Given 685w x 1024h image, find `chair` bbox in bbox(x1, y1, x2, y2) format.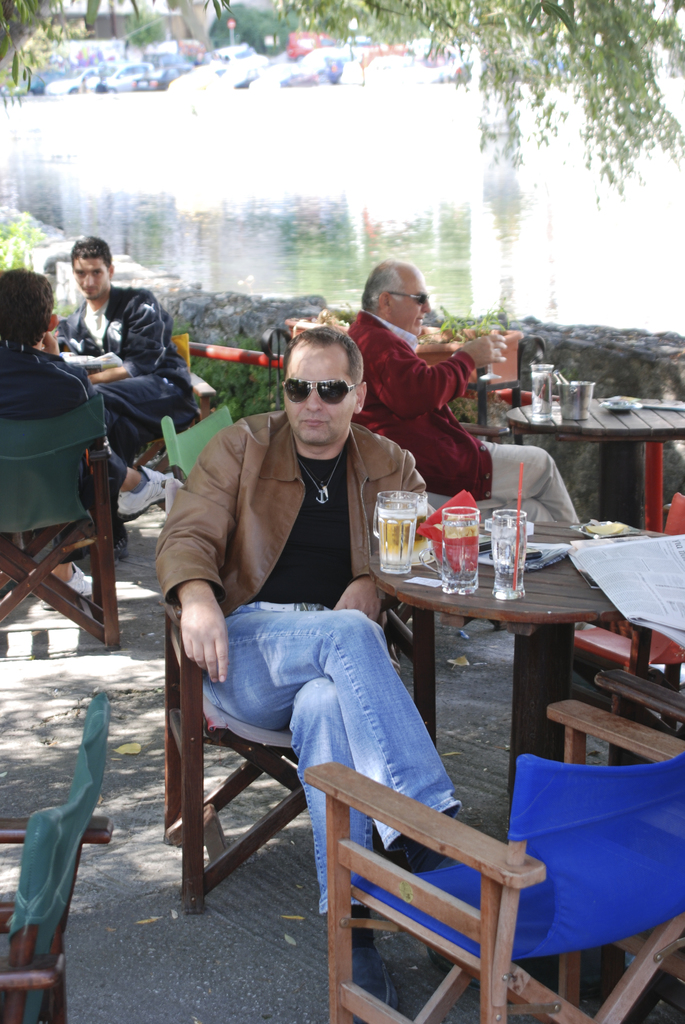
bbox(0, 392, 129, 652).
